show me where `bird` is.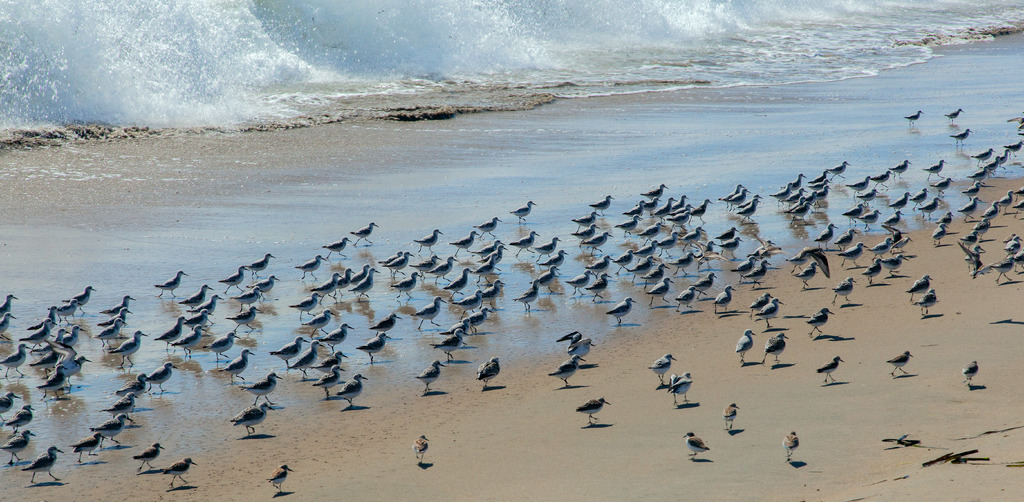
`bird` is at <region>309, 271, 341, 296</region>.
